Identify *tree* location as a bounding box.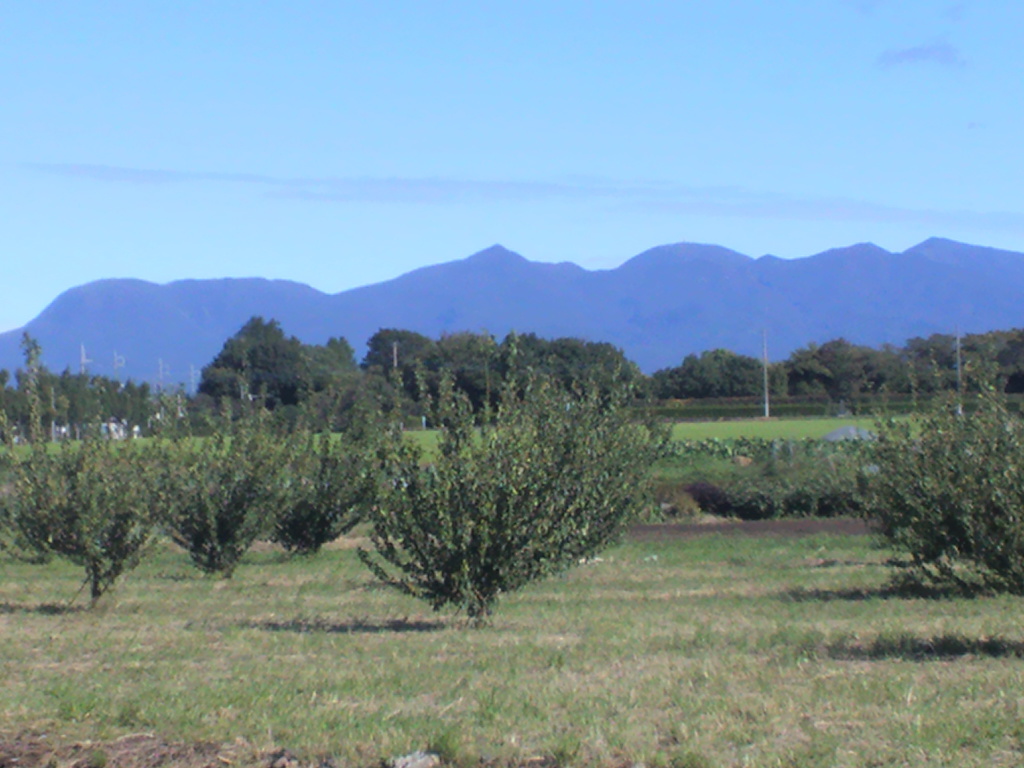
[366,331,420,374].
